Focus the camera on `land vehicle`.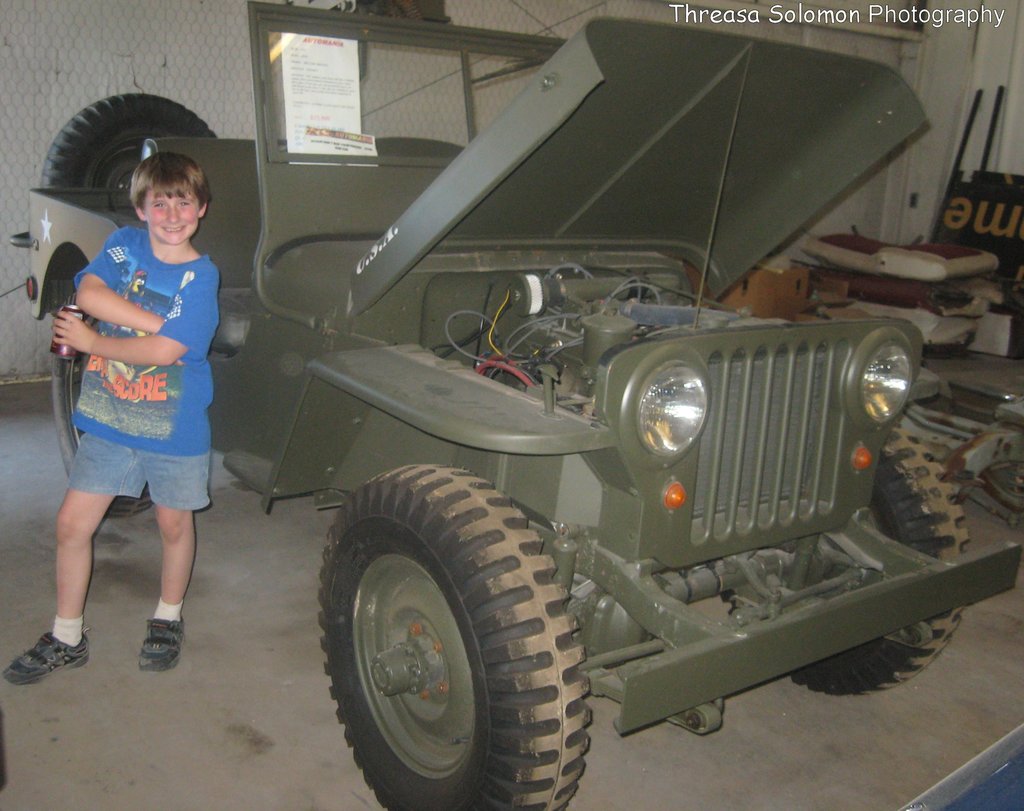
Focus region: 130,84,993,787.
